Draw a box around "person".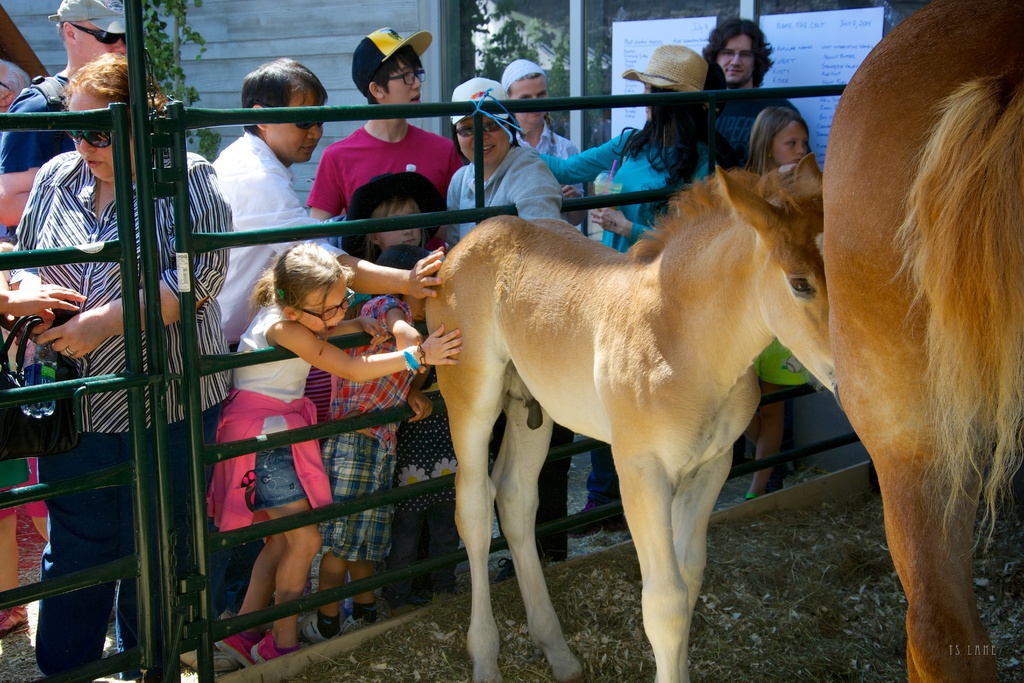
box(728, 103, 820, 514).
